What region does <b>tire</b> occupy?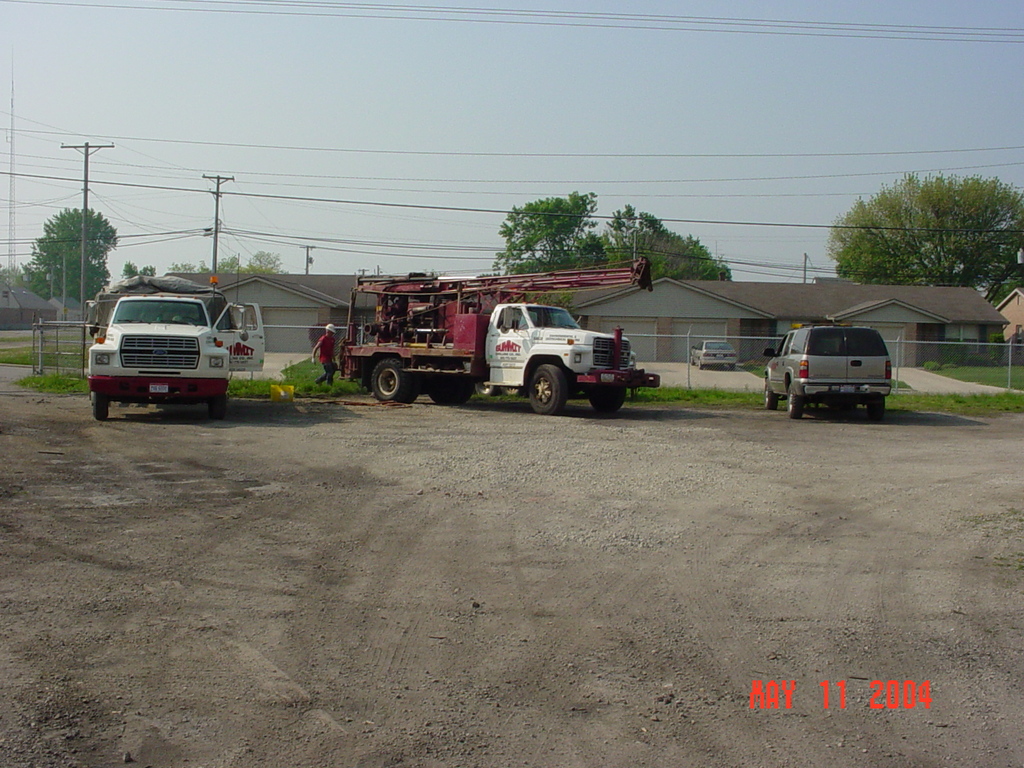
left=428, top=391, right=470, bottom=404.
